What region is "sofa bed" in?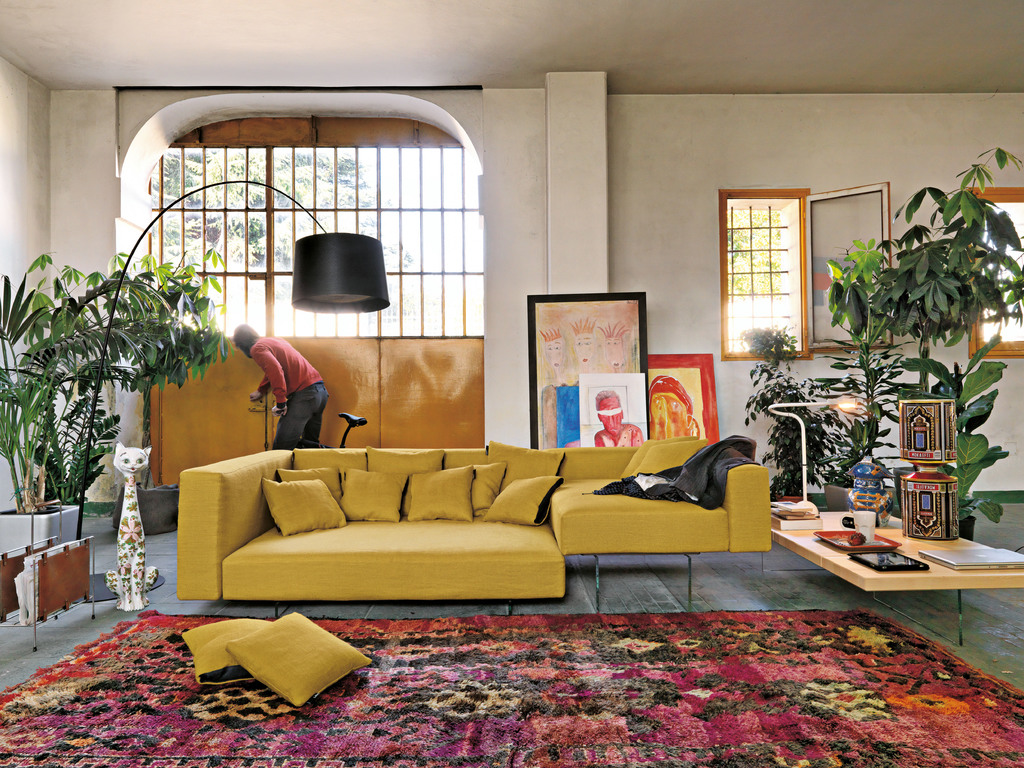
(x1=177, y1=447, x2=771, y2=615).
